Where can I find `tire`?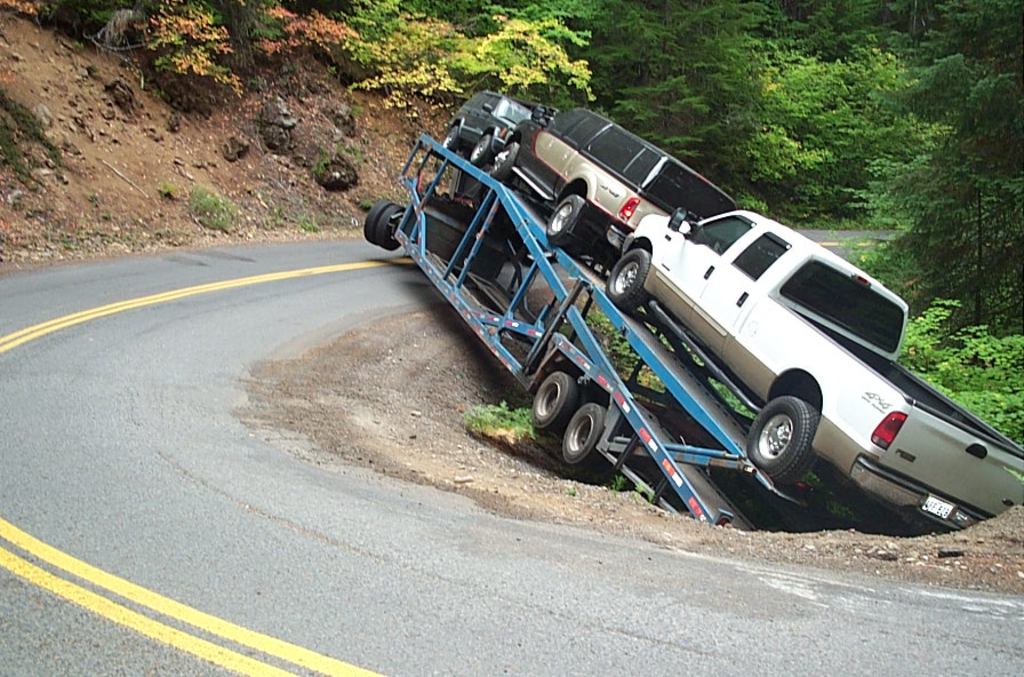
You can find it at (360, 194, 389, 249).
